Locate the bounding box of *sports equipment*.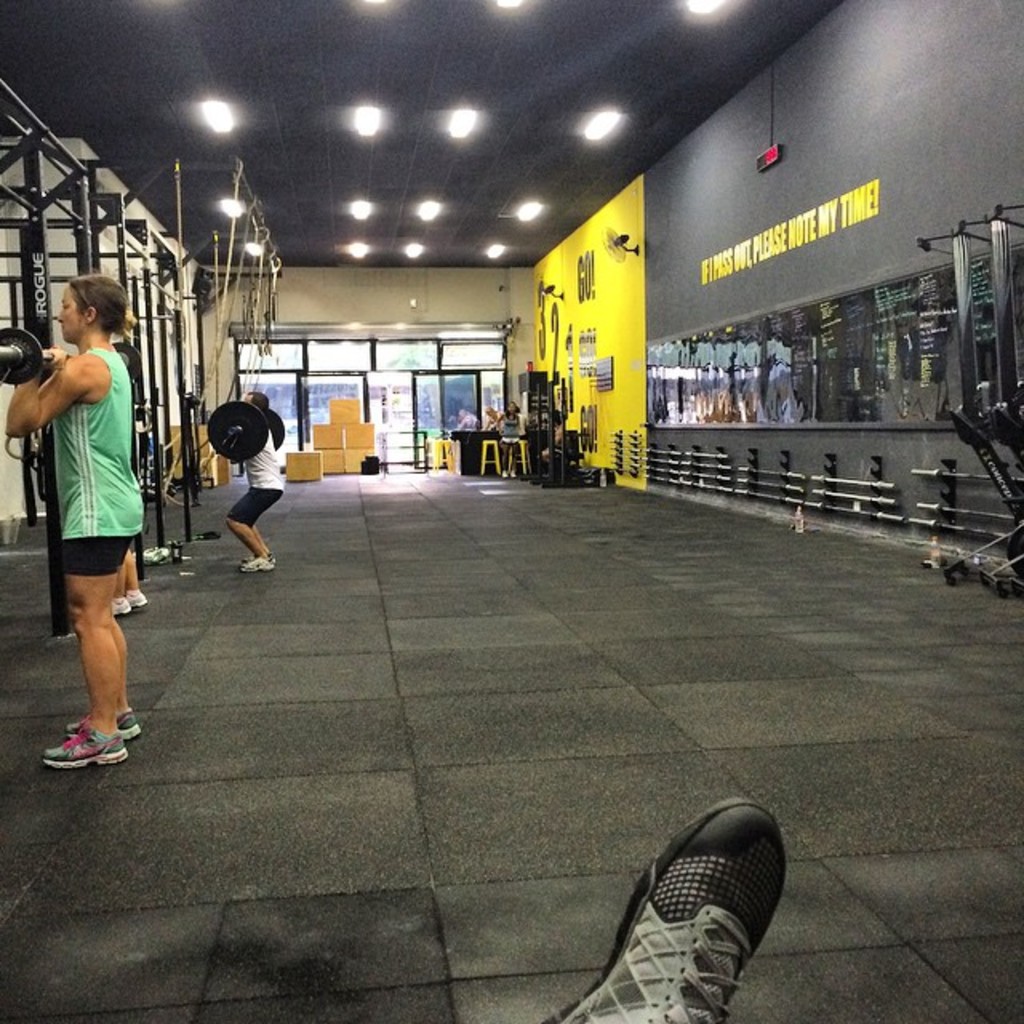
Bounding box: crop(541, 798, 787, 1022).
